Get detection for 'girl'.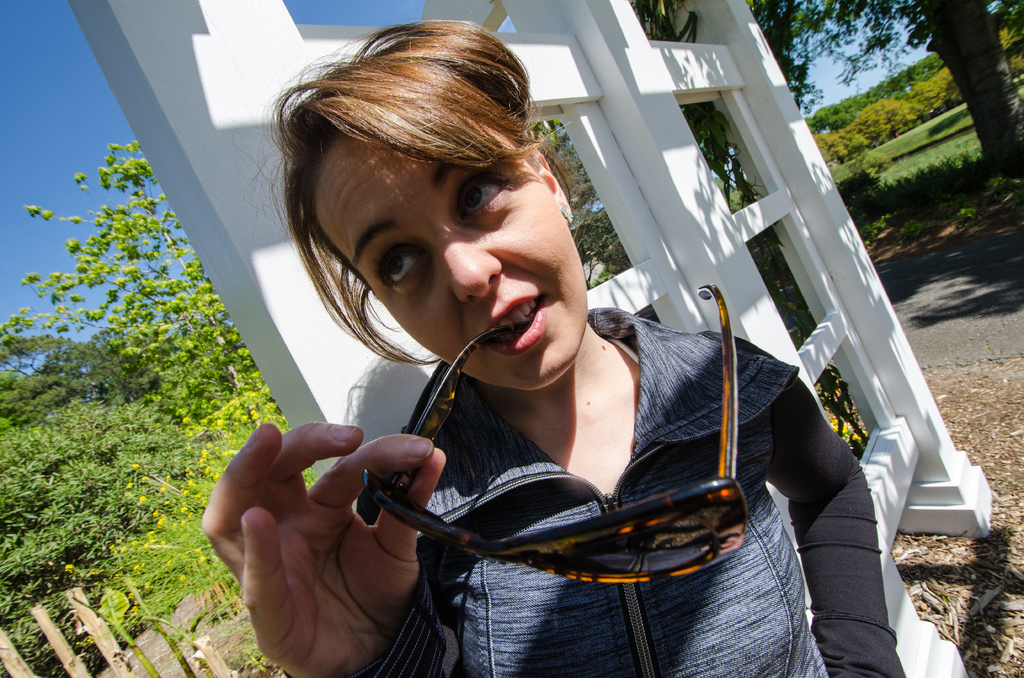
Detection: (left=198, top=14, right=906, bottom=677).
